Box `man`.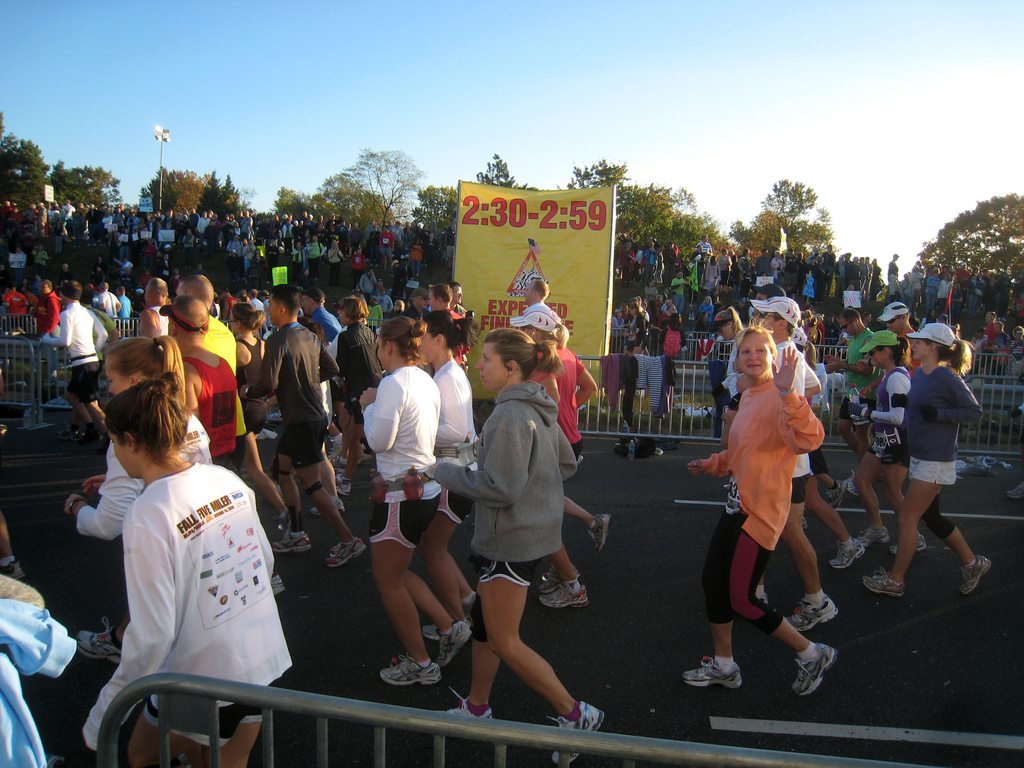
{"x1": 174, "y1": 273, "x2": 241, "y2": 468}.
